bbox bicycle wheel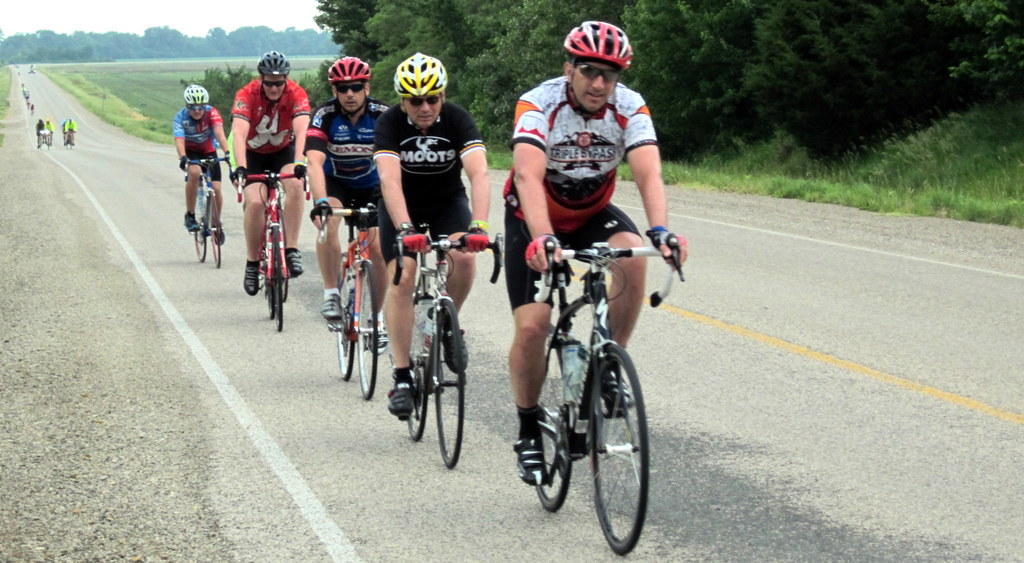
(left=72, top=133, right=77, bottom=149)
